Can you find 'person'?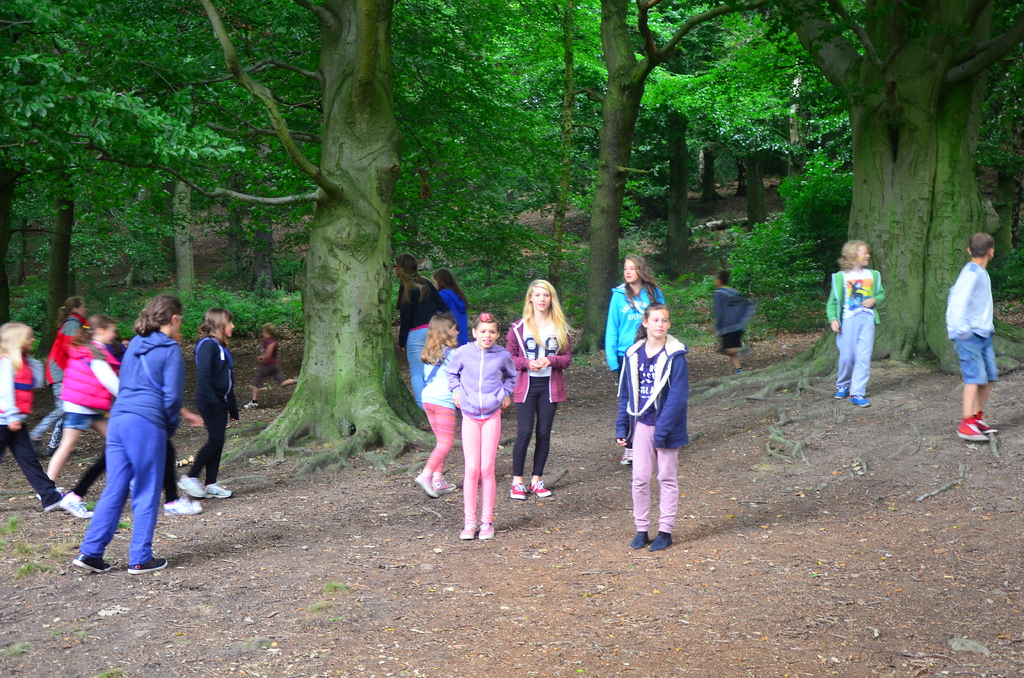
Yes, bounding box: left=0, top=323, right=71, bottom=517.
